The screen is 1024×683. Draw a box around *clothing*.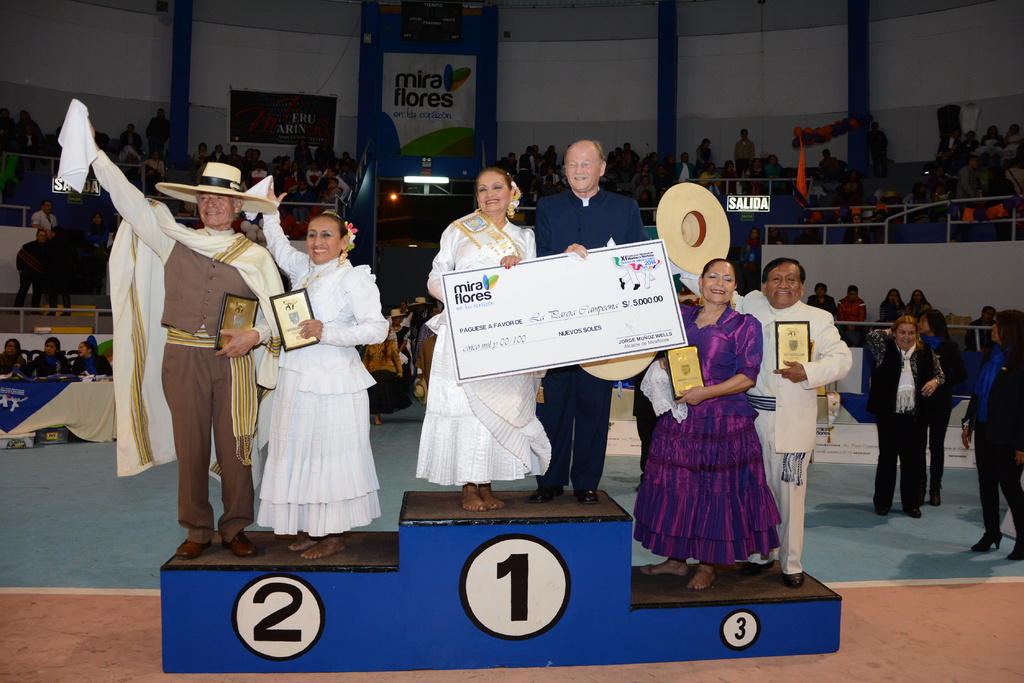
820,162,849,177.
